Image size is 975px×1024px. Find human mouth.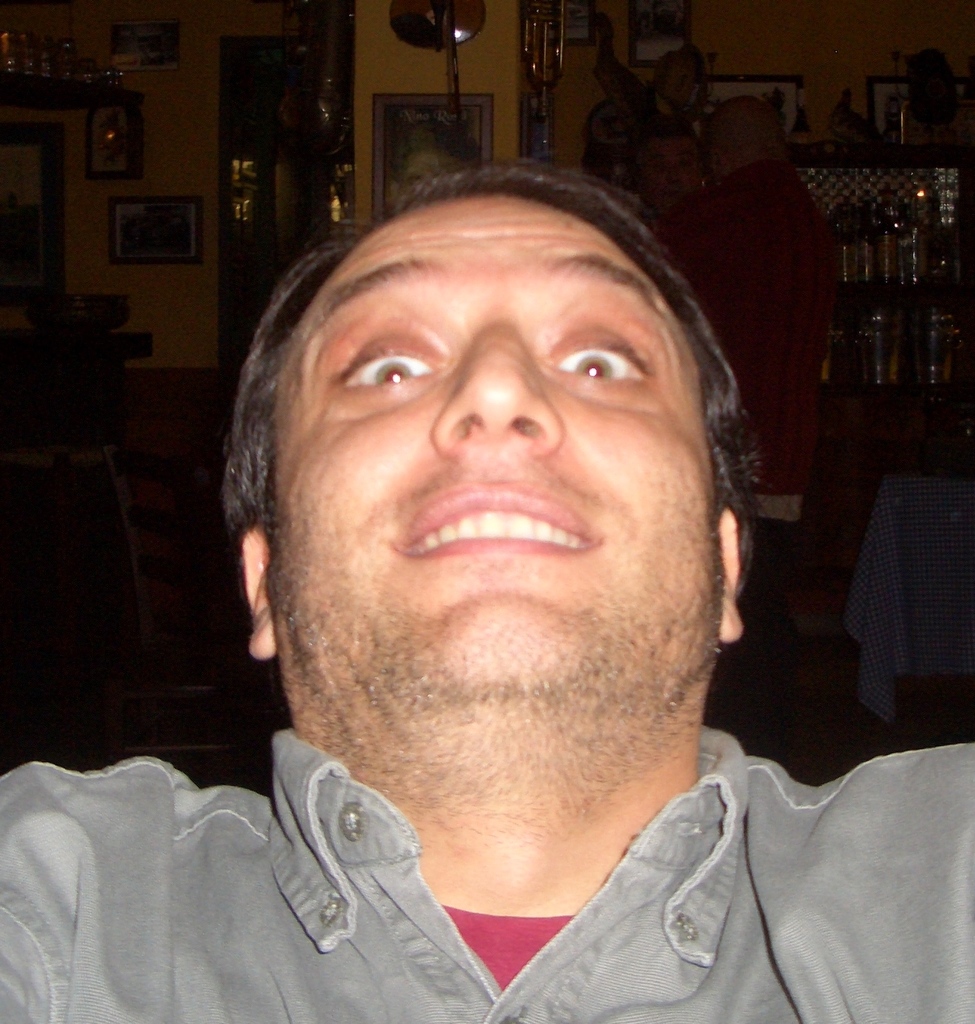
(399, 482, 587, 550).
